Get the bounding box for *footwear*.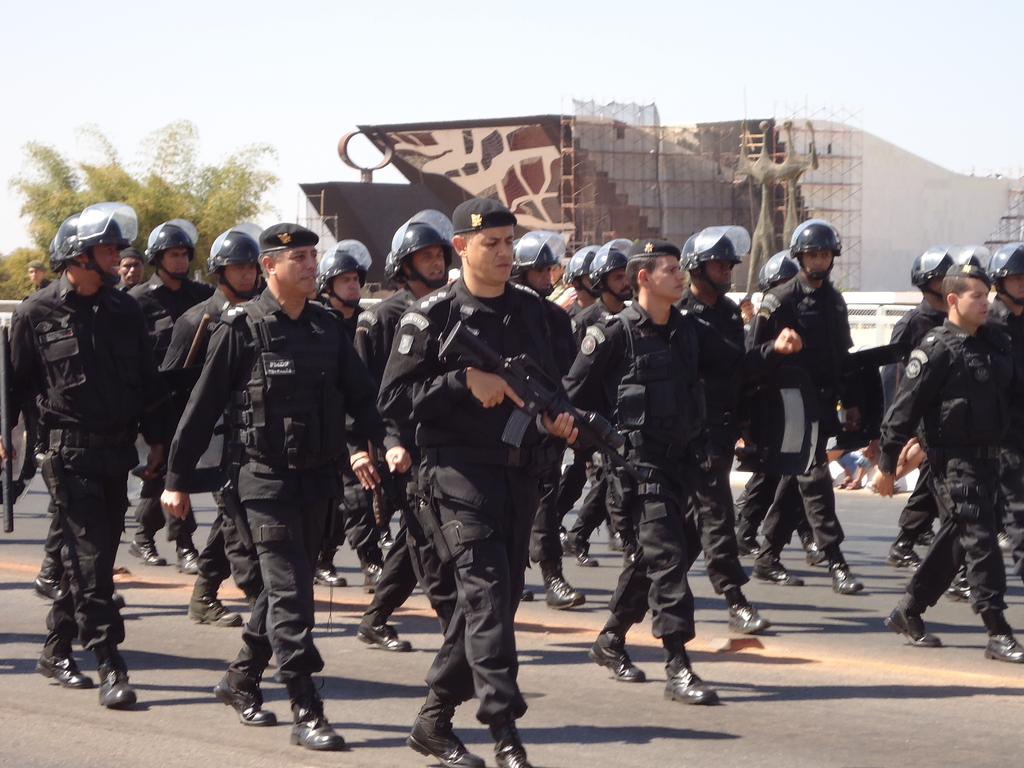
563,534,604,570.
